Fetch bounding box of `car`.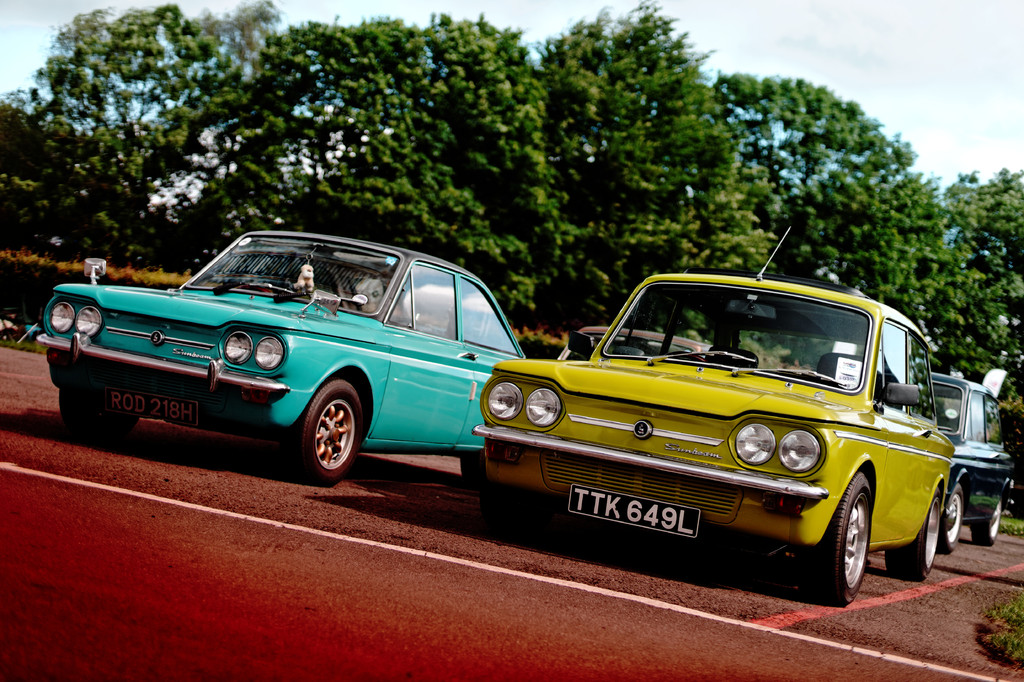
Bbox: (x1=931, y1=373, x2=1016, y2=551).
